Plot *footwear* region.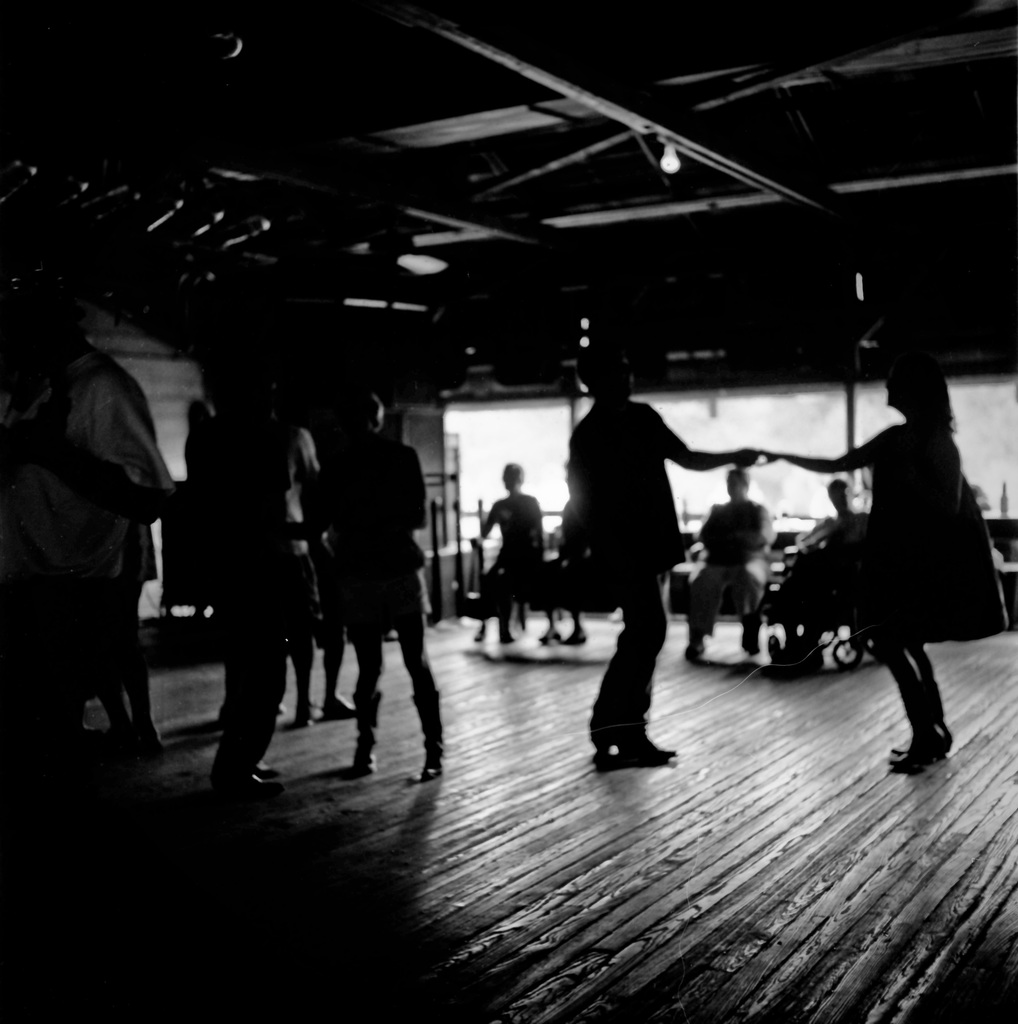
Plotted at bbox=(320, 691, 351, 716).
